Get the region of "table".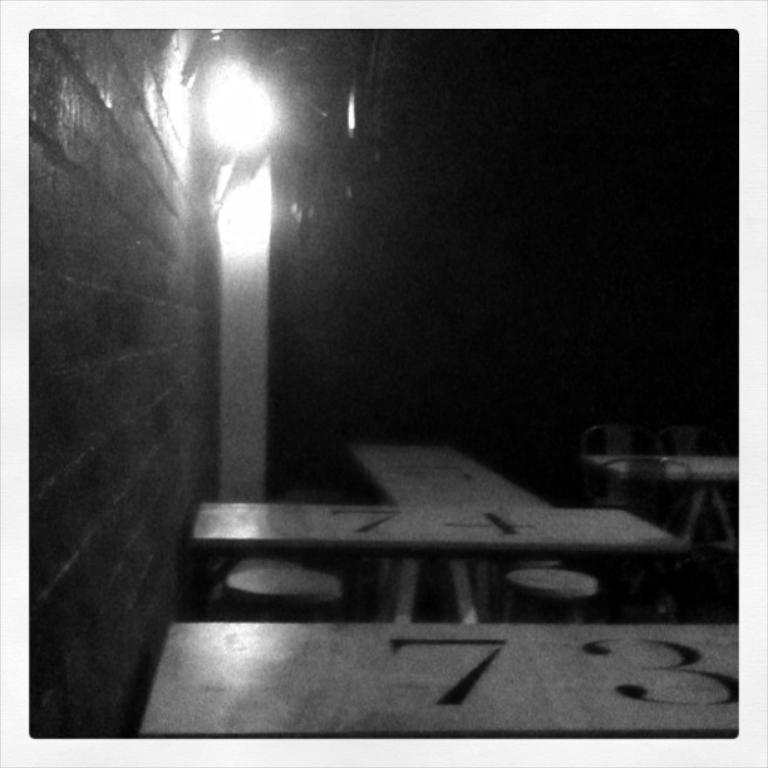
{"left": 594, "top": 452, "right": 747, "bottom": 530}.
